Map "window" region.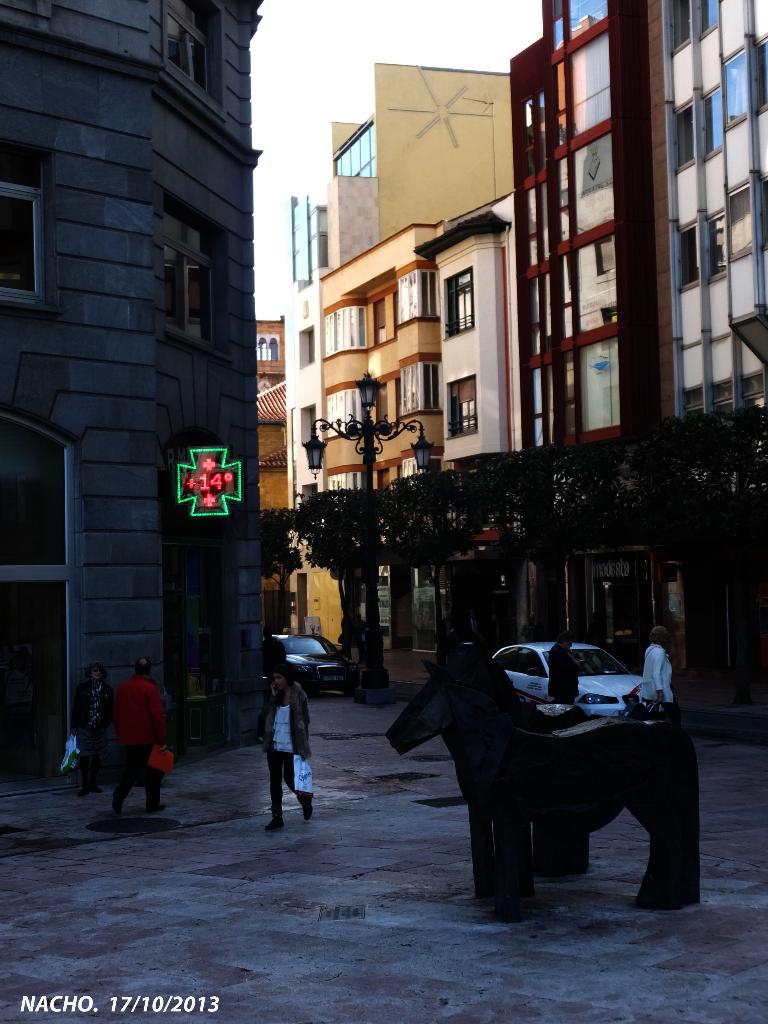
Mapped to <region>324, 374, 384, 437</region>.
